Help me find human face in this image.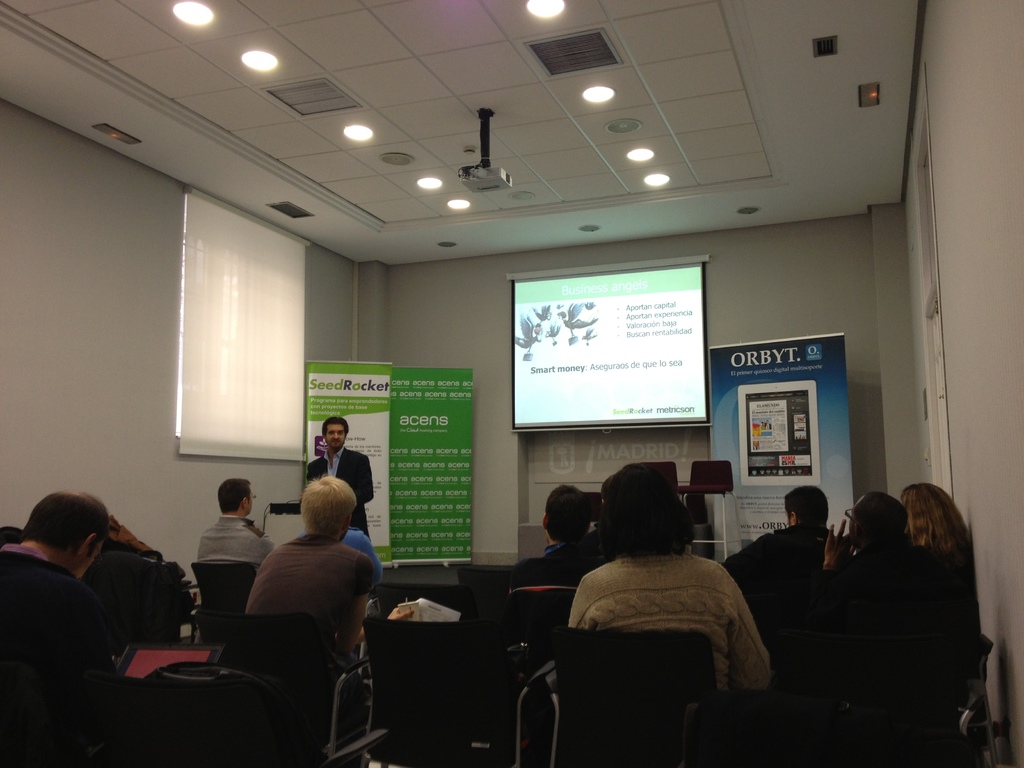
Found it: bbox(325, 423, 346, 450).
